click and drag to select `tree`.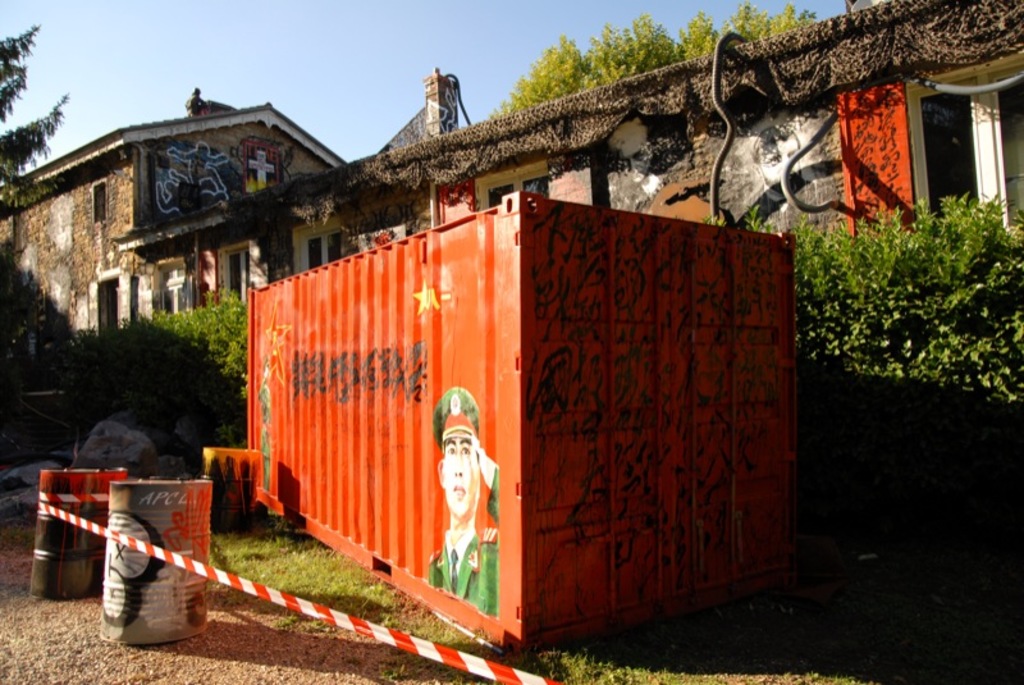
Selection: (left=0, top=28, right=69, bottom=337).
